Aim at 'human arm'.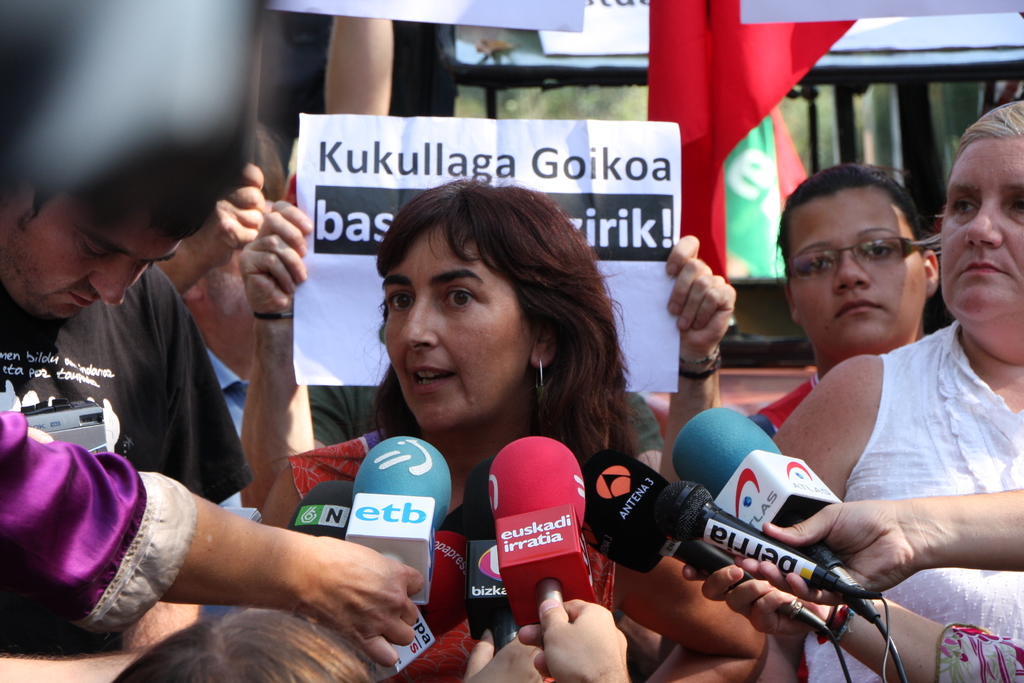
Aimed at (x1=623, y1=225, x2=737, y2=478).
